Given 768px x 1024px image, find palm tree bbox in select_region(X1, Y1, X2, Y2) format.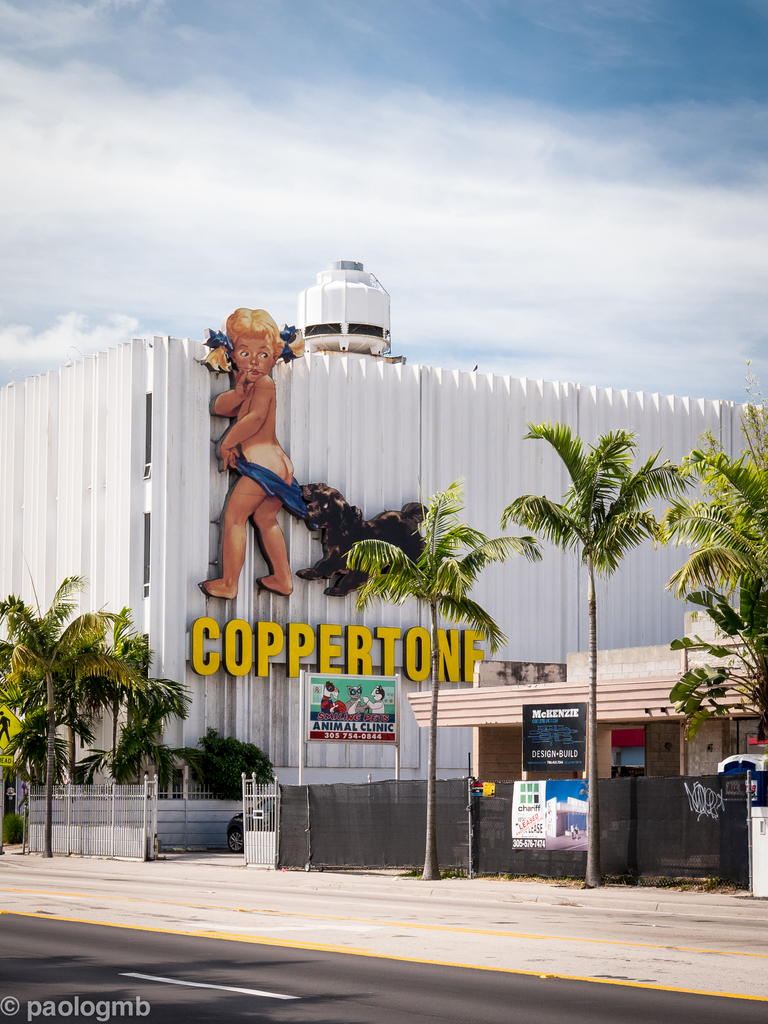
select_region(692, 458, 766, 881).
